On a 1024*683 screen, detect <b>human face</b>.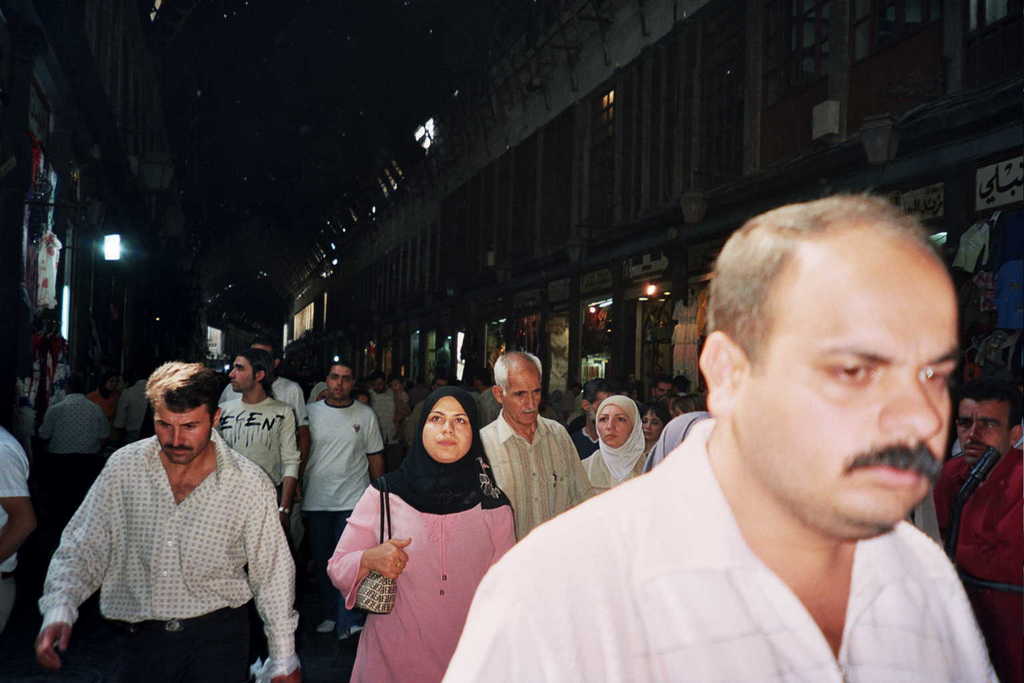
bbox=(391, 380, 400, 389).
